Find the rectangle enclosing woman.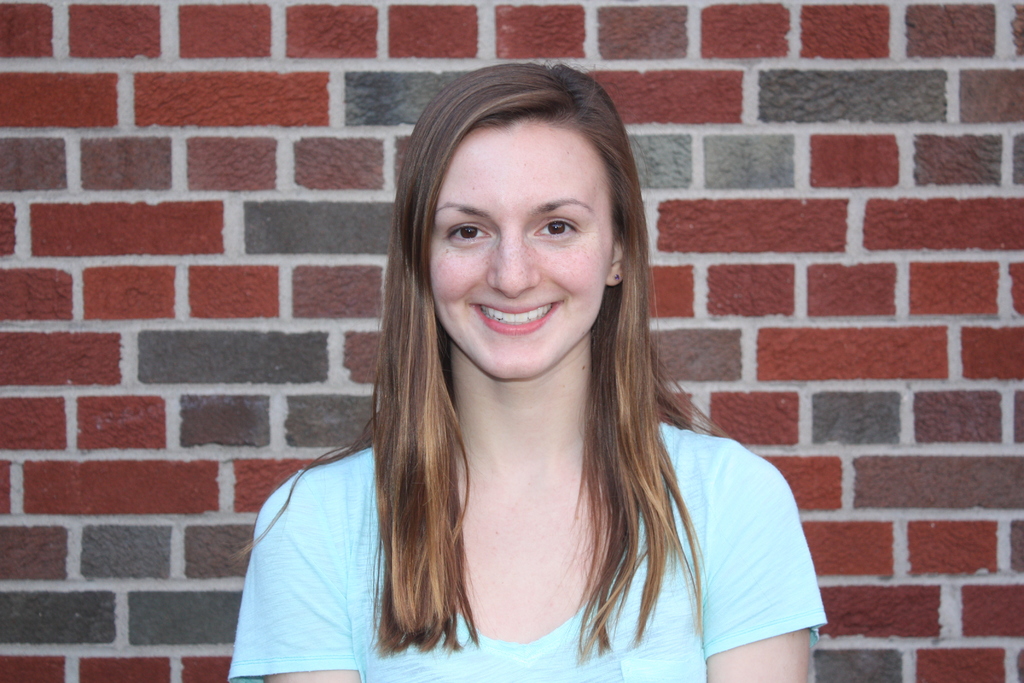
212/67/804/682.
